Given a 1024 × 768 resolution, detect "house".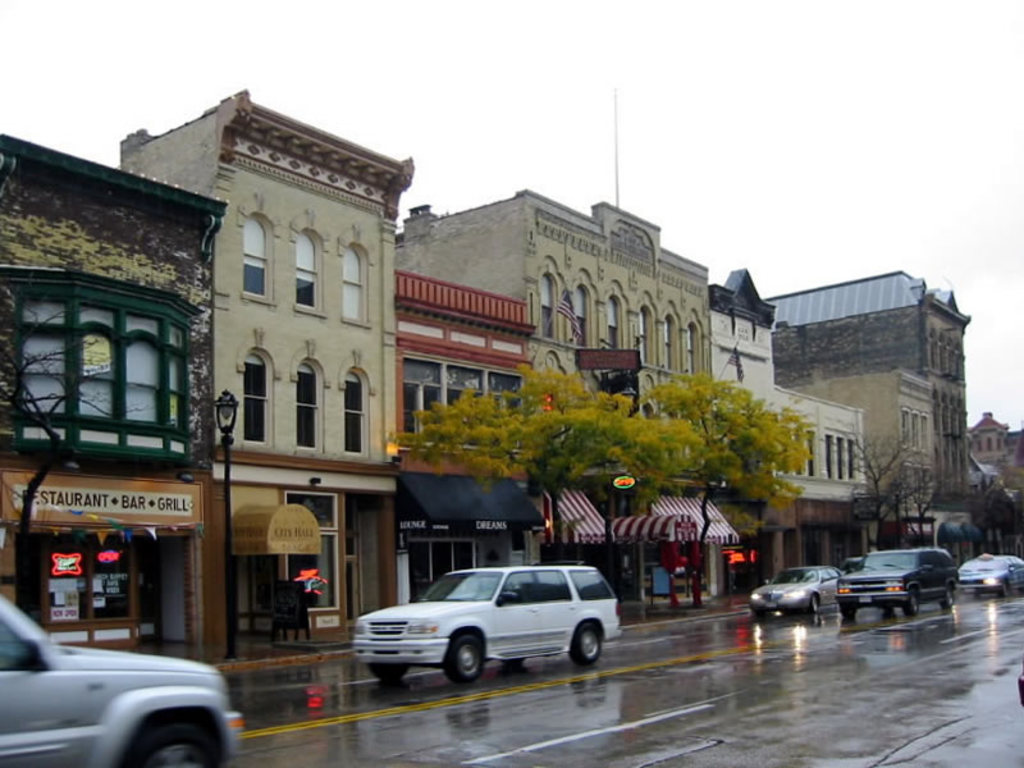
bbox=(392, 261, 532, 586).
